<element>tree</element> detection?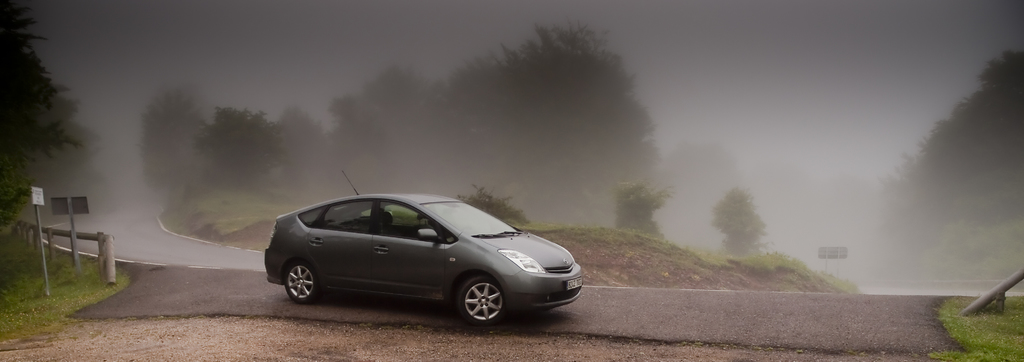
{"x1": 0, "y1": 6, "x2": 101, "y2": 228}
